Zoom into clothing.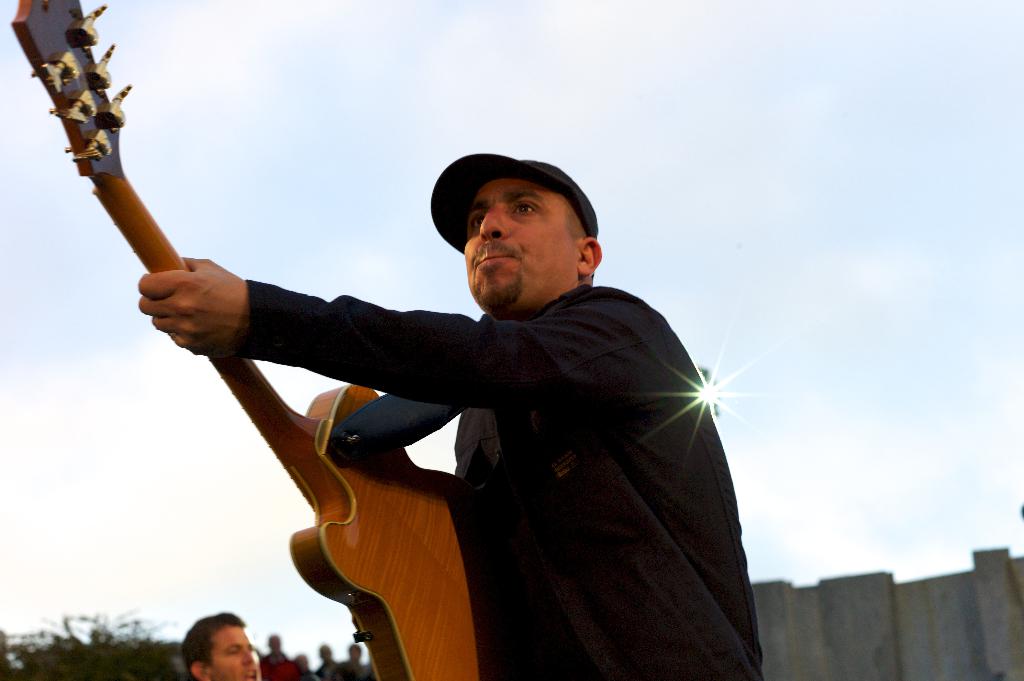
Zoom target: 339 661 369 676.
